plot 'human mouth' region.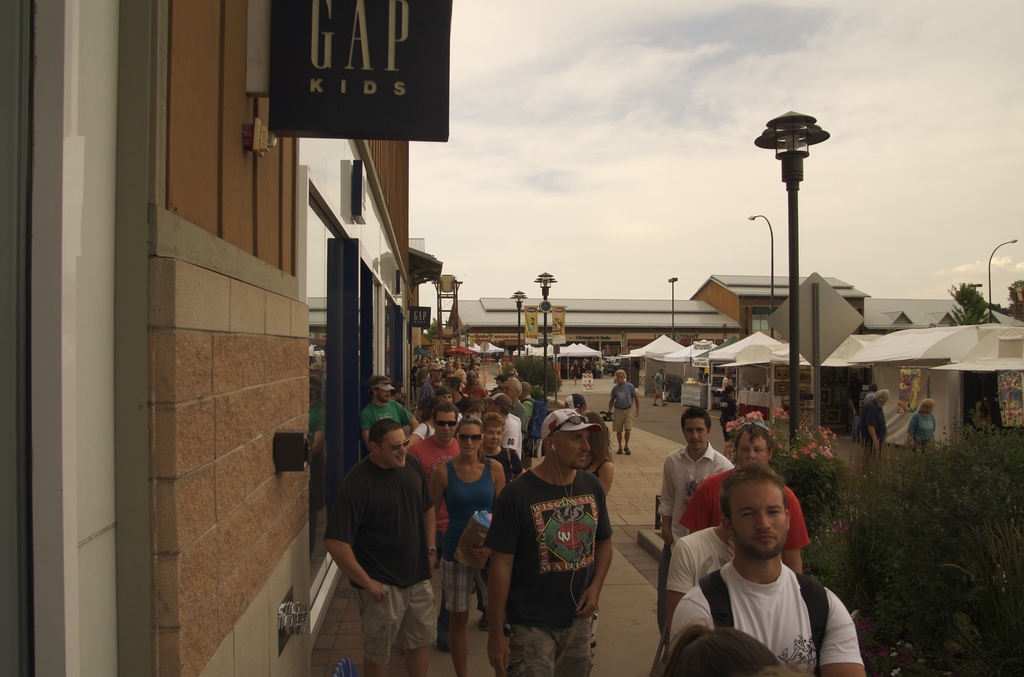
Plotted at Rect(576, 451, 588, 463).
